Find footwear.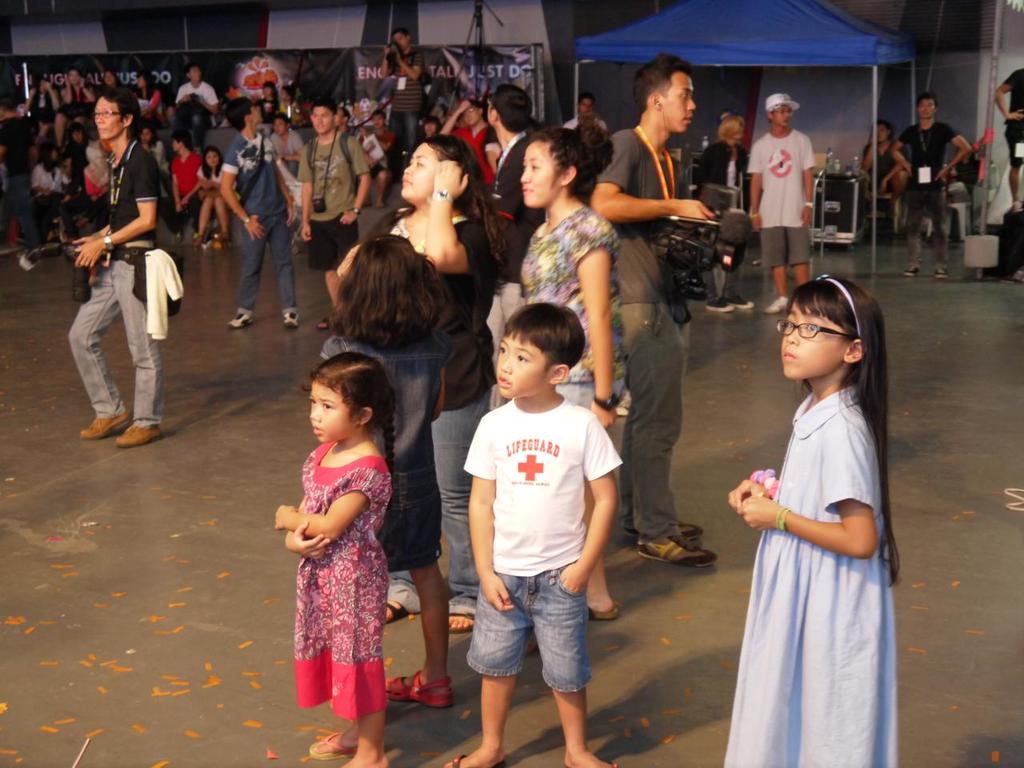
detection(632, 522, 722, 568).
